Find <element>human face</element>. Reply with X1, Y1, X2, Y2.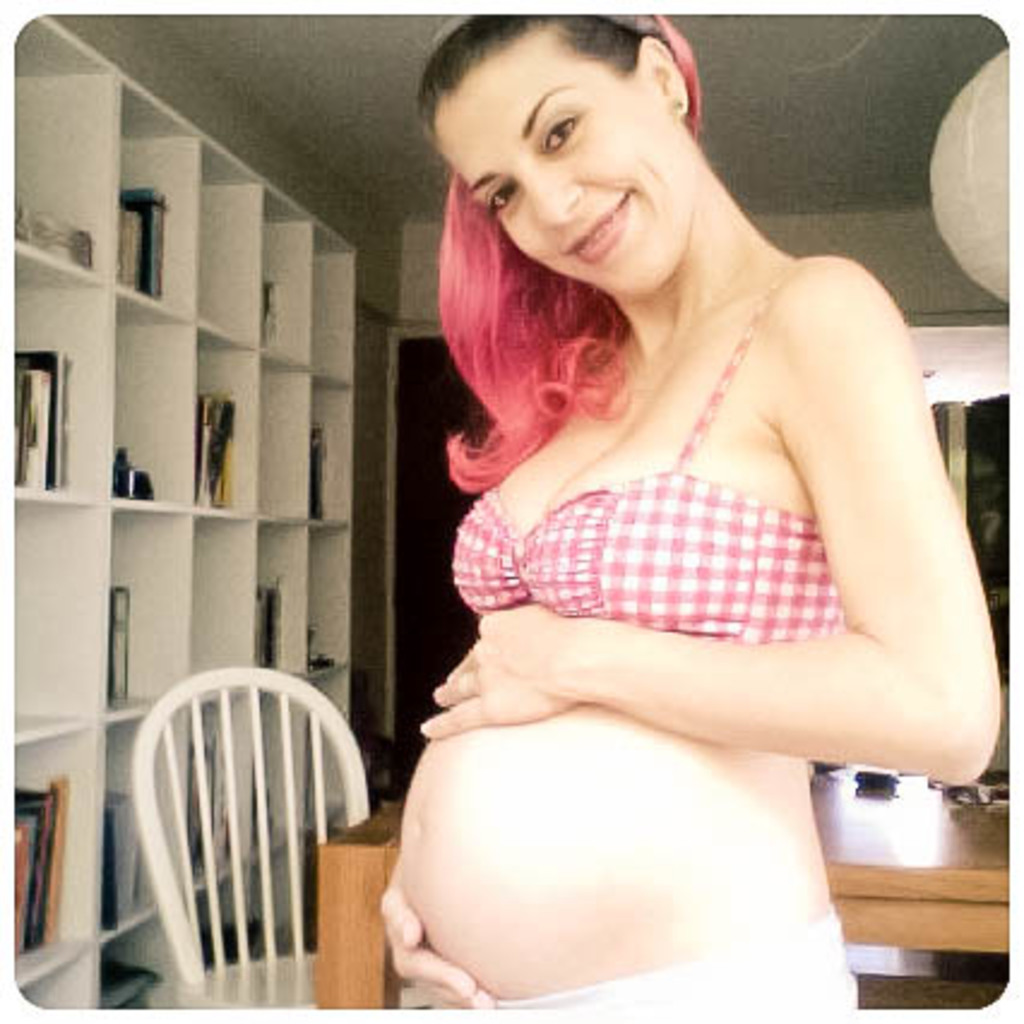
437, 36, 680, 291.
